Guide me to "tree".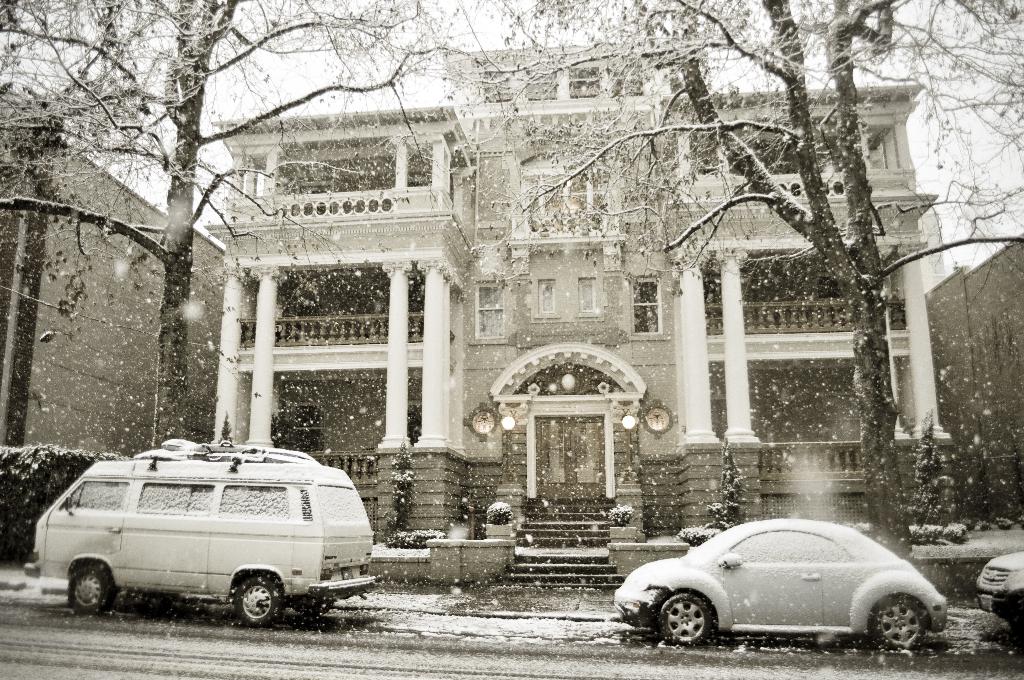
Guidance: (432,0,1023,565).
